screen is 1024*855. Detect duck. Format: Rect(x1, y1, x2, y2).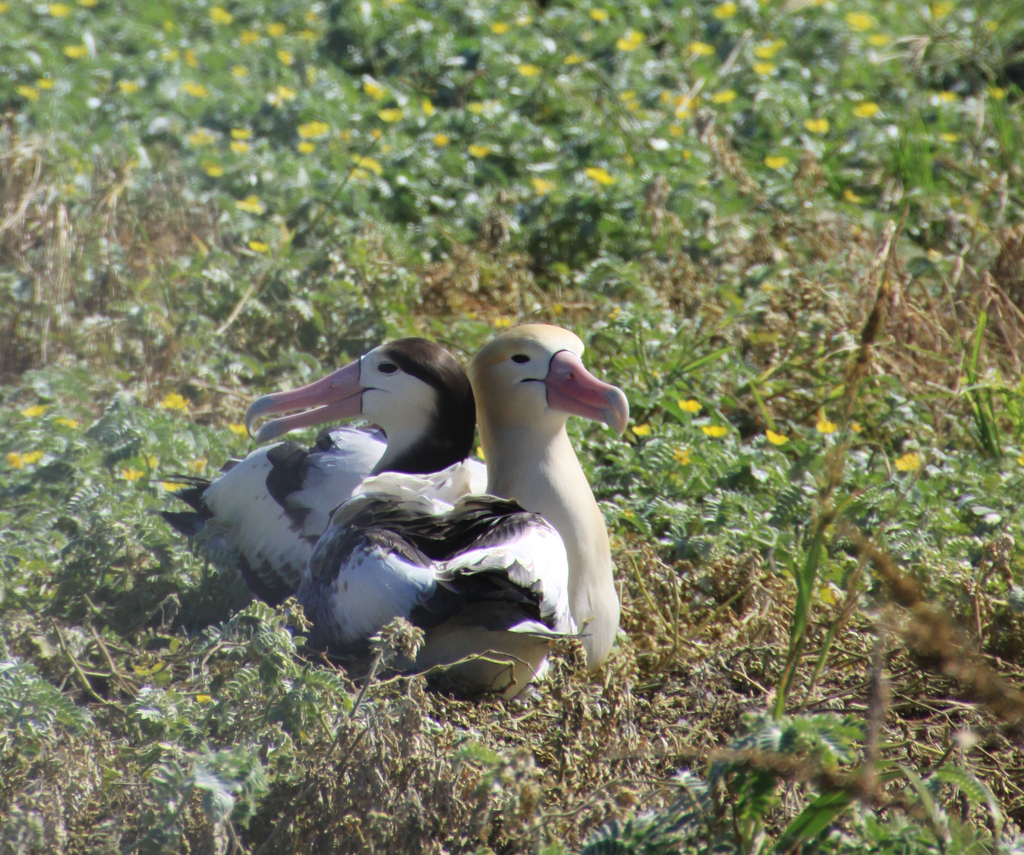
Rect(163, 332, 481, 637).
